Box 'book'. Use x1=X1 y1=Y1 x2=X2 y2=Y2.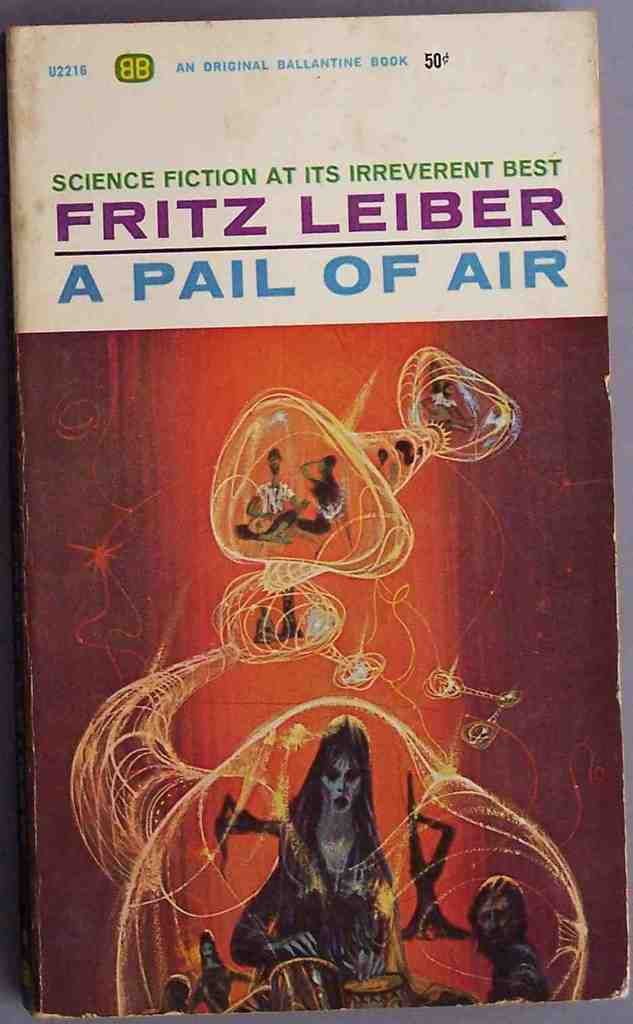
x1=7 y1=10 x2=628 y2=1016.
